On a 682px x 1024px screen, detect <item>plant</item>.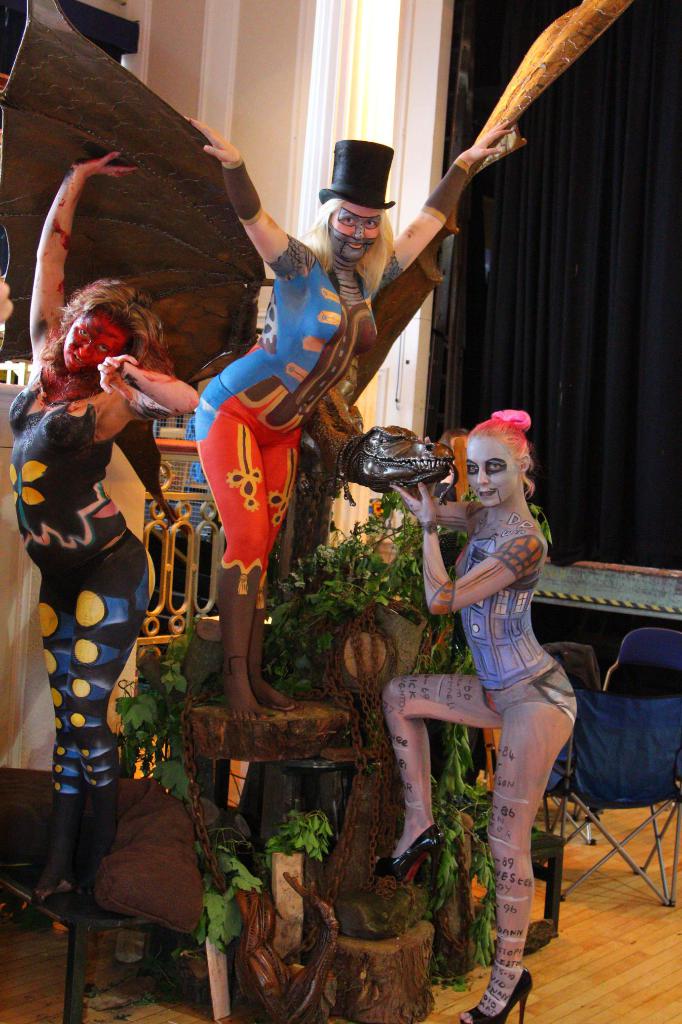
left=107, top=617, right=198, bottom=803.
